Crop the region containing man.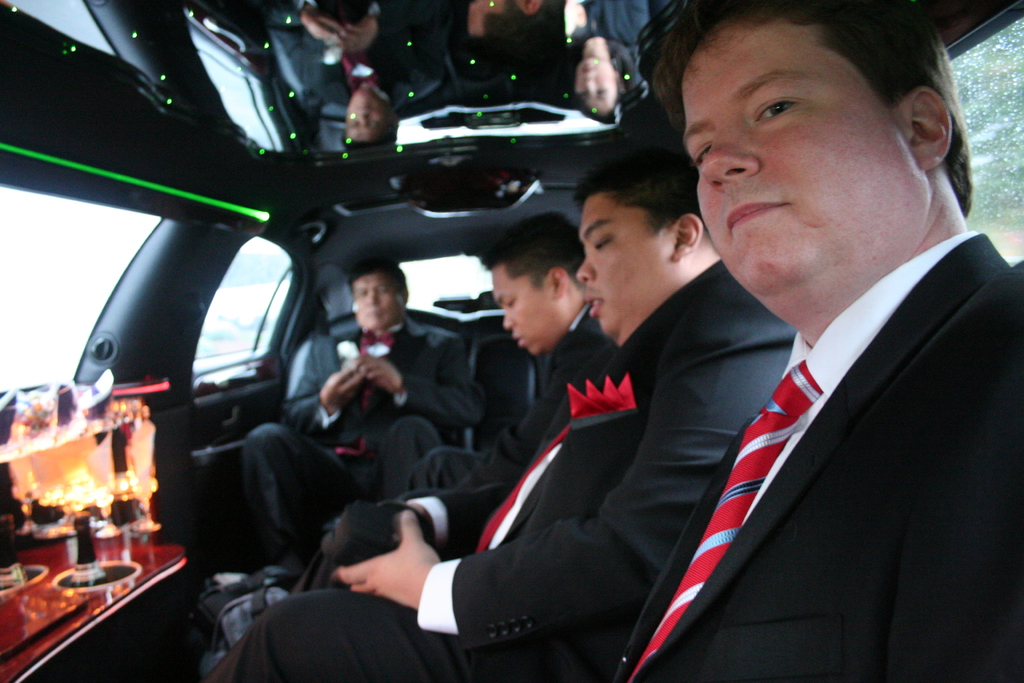
Crop region: 408 208 621 492.
